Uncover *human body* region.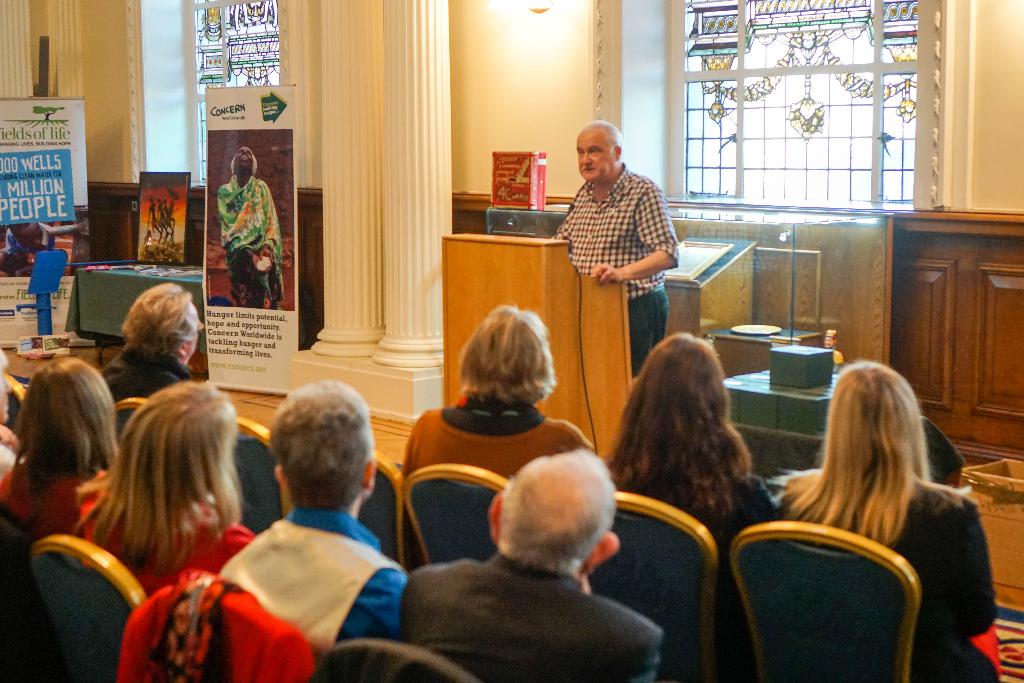
Uncovered: [x1=607, y1=334, x2=781, y2=682].
